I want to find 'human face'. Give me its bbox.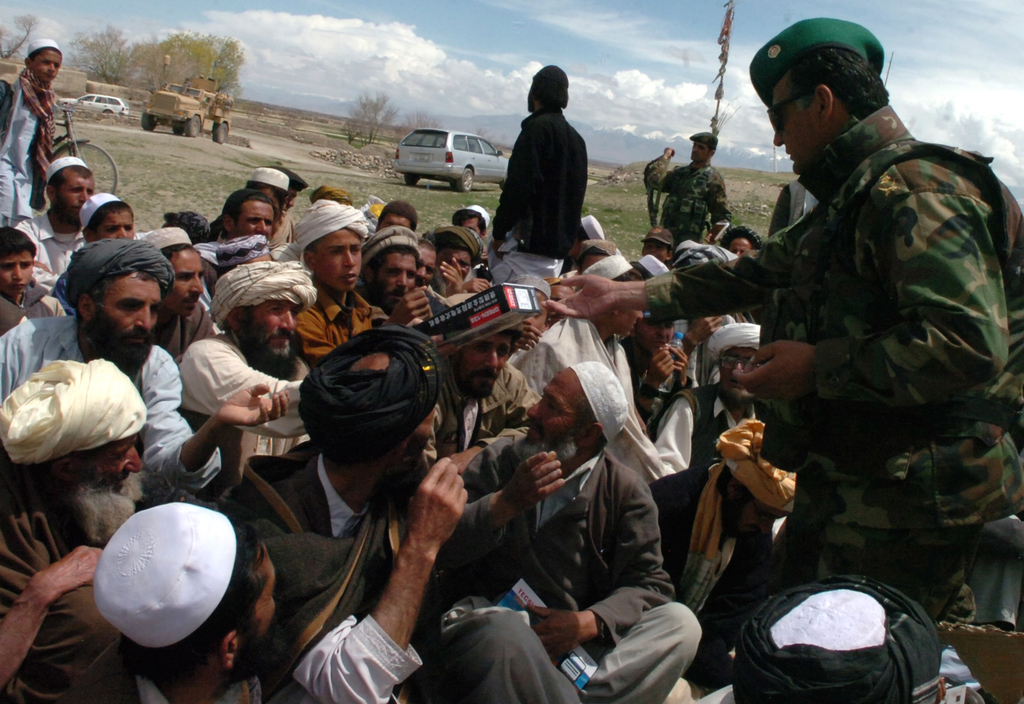
[33,51,60,80].
